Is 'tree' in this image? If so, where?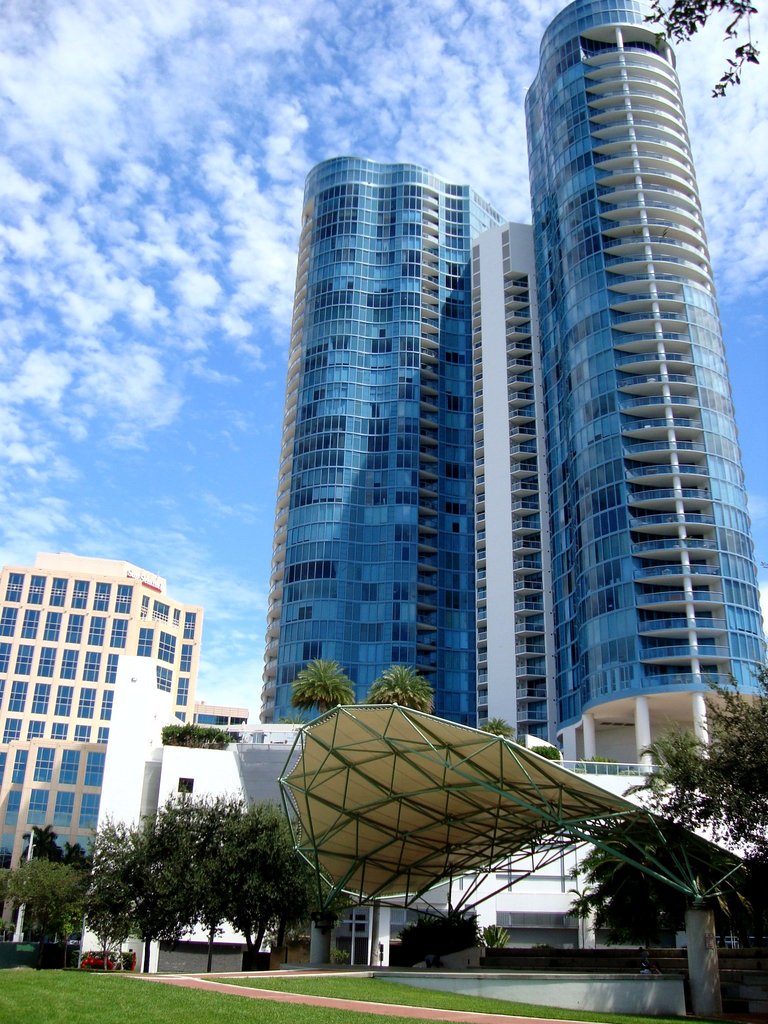
Yes, at BBox(602, 688, 763, 870).
